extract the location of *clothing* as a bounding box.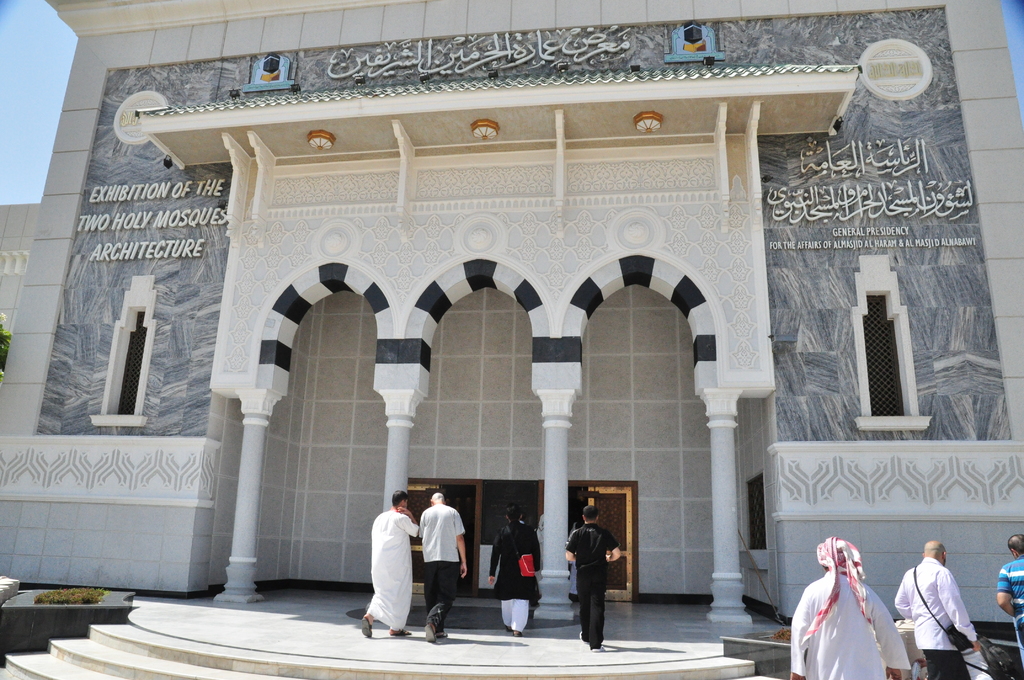
detection(783, 570, 910, 679).
